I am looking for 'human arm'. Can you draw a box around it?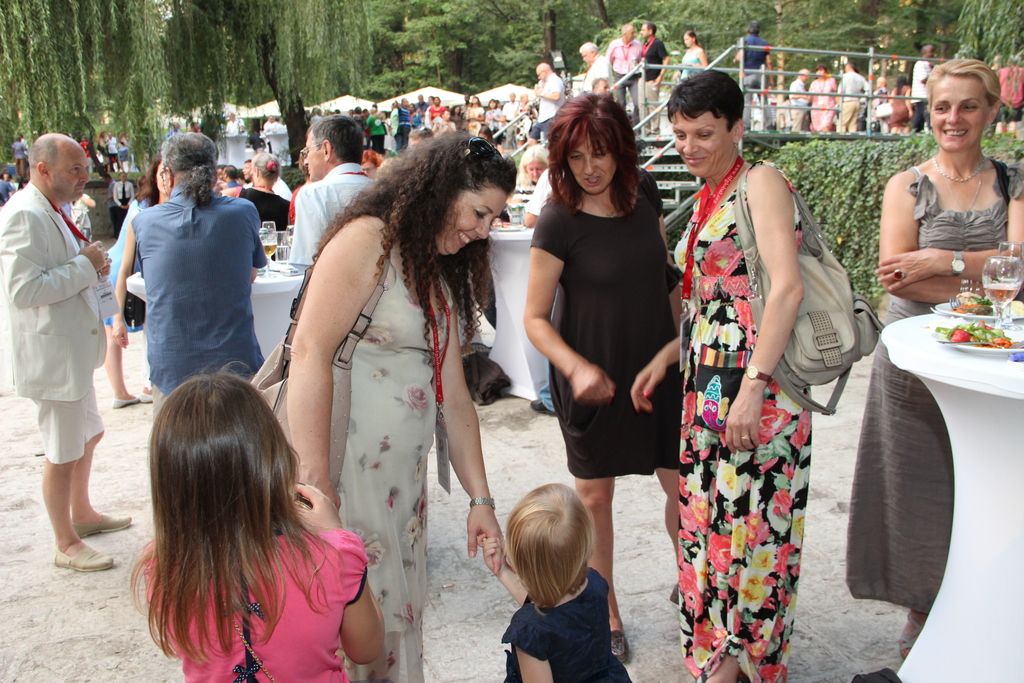
Sure, the bounding box is crop(874, 167, 1023, 293).
